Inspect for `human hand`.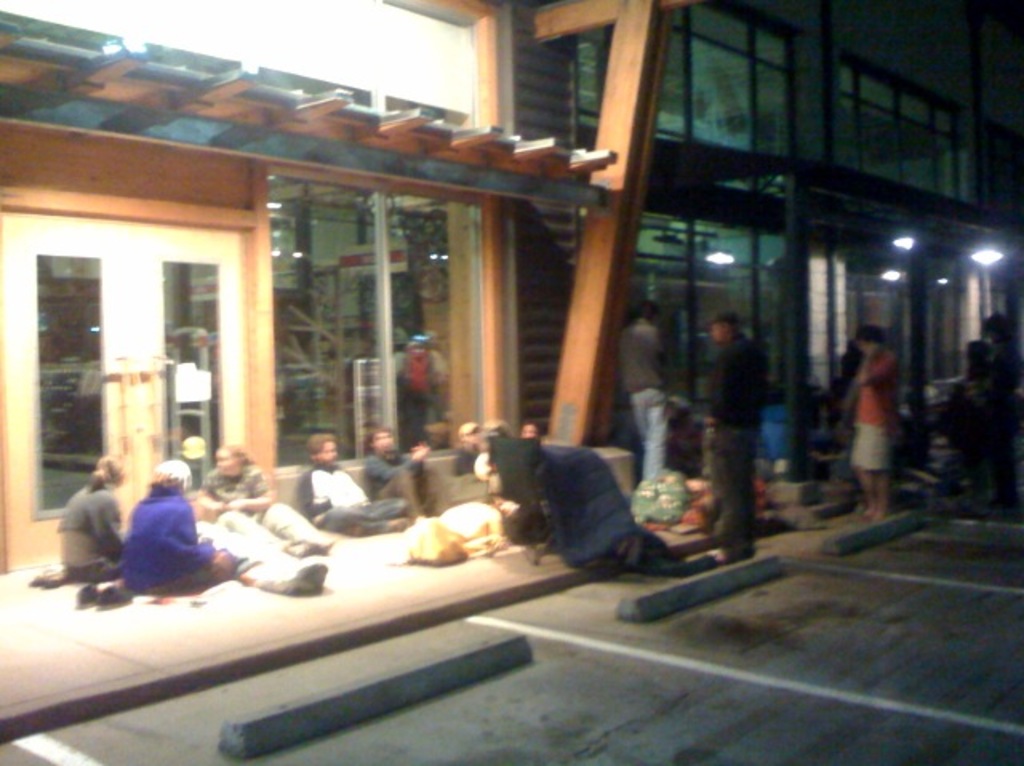
Inspection: x1=410, y1=445, x2=429, y2=461.
